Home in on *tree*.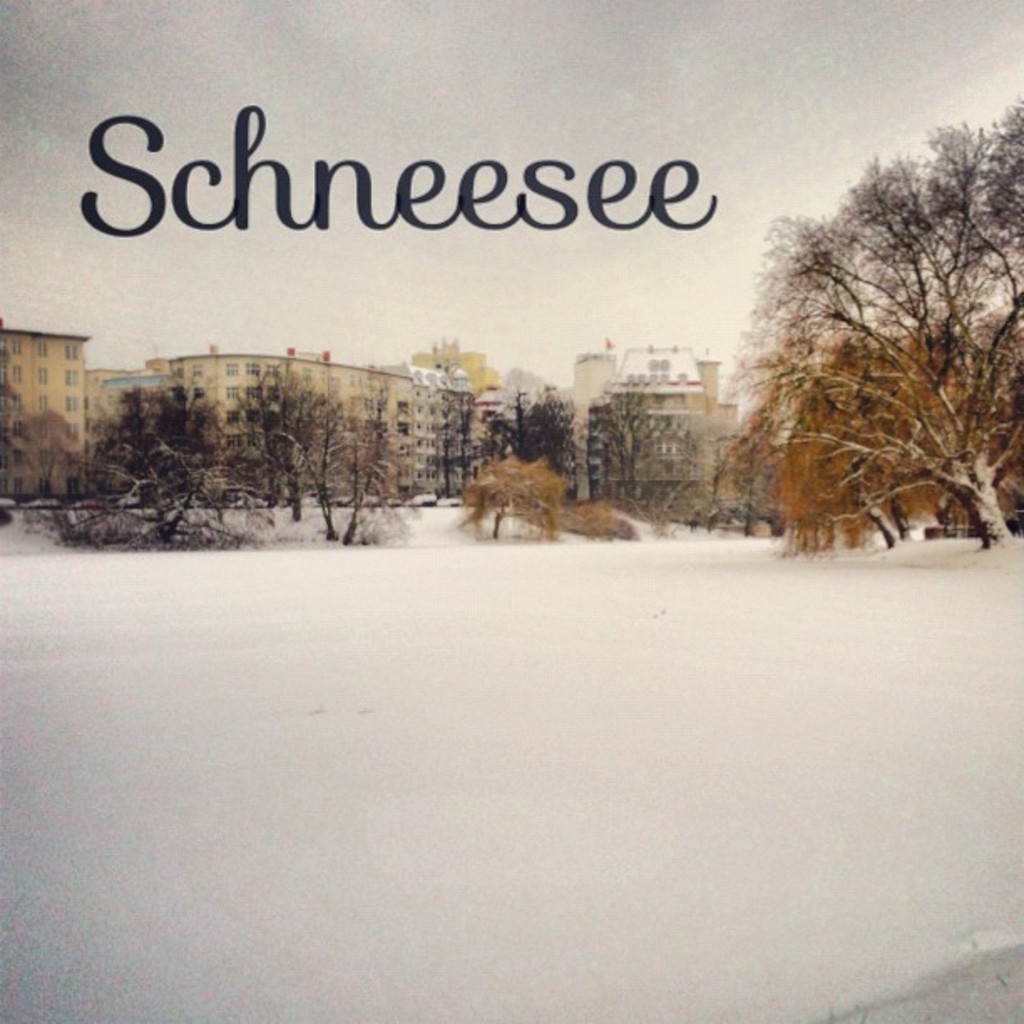
Homed in at bbox=[44, 373, 266, 547].
